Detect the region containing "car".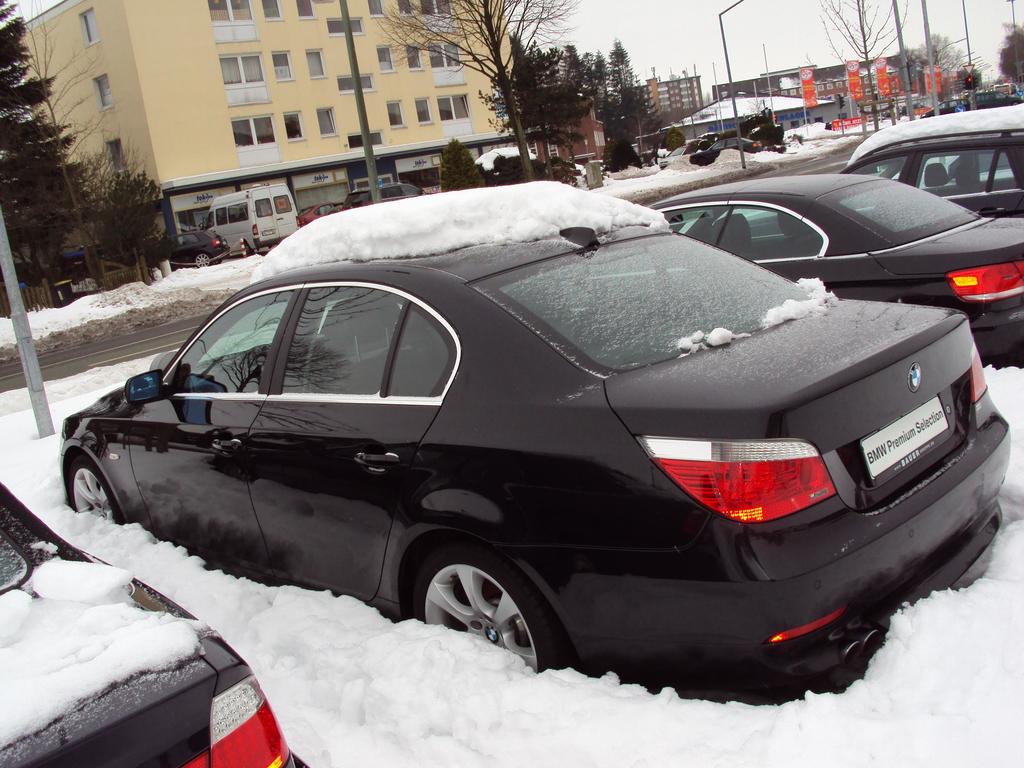
rect(0, 487, 308, 767).
